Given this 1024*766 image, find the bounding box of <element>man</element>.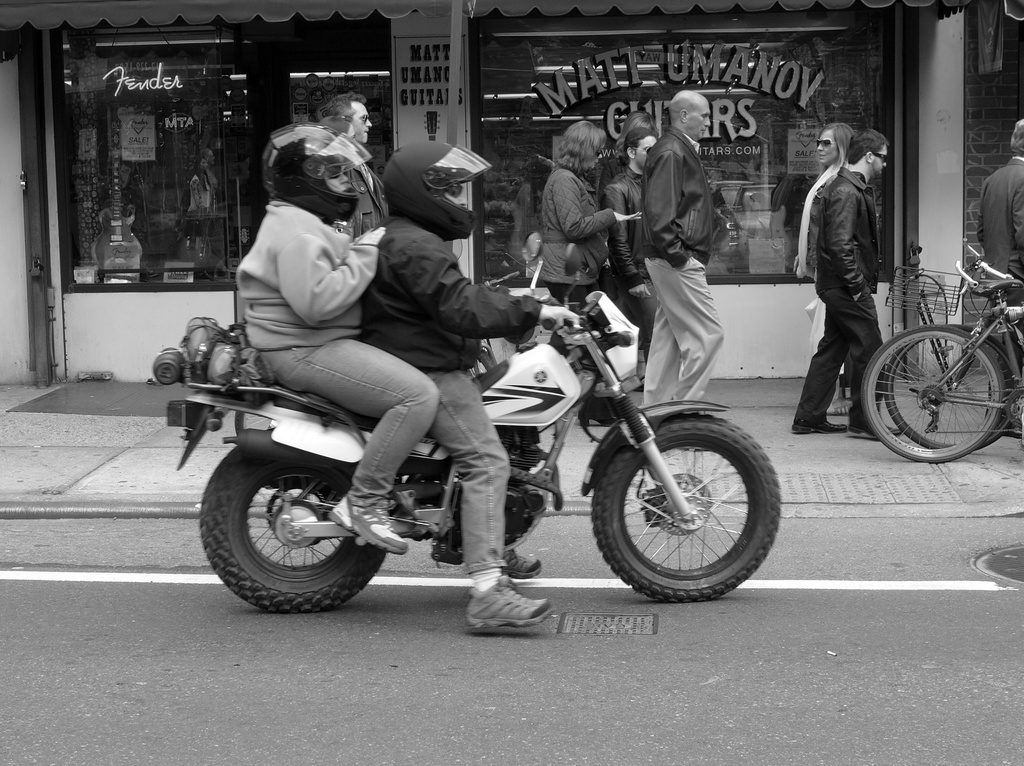
left=326, top=90, right=390, bottom=248.
